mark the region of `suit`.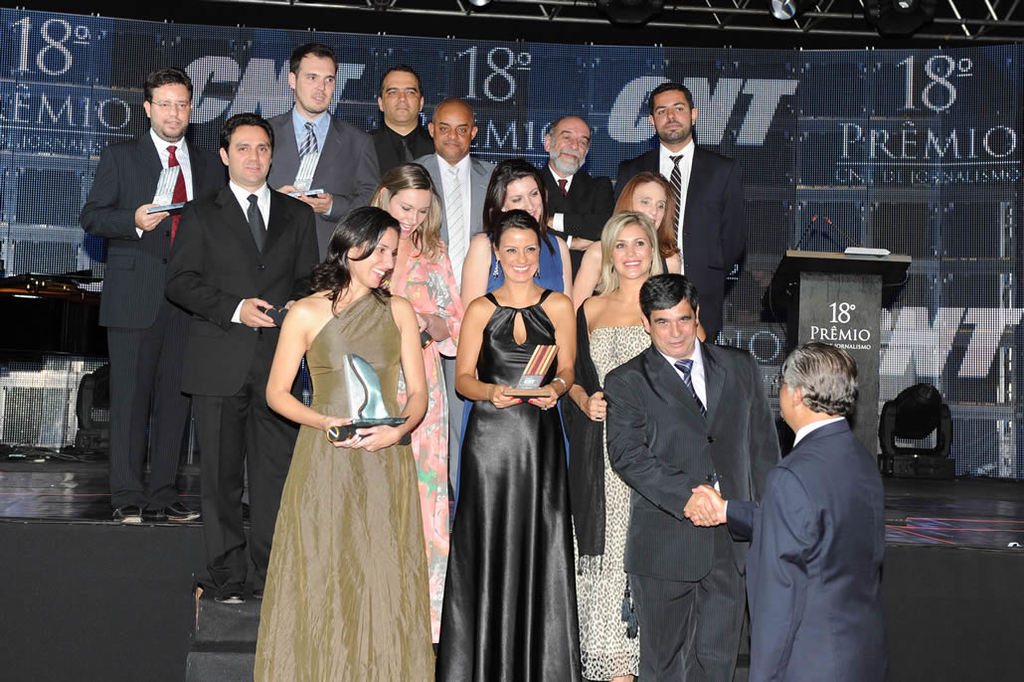
Region: [left=541, top=165, right=623, bottom=279].
